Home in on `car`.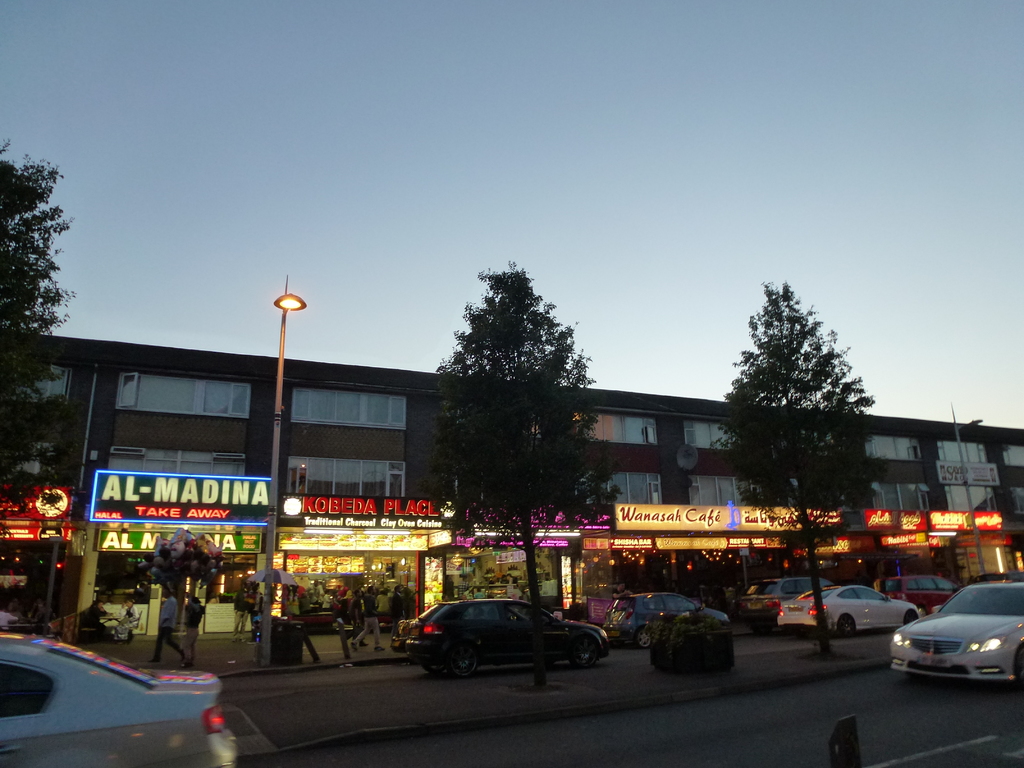
Homed in at pyautogui.locateOnScreen(774, 584, 920, 634).
